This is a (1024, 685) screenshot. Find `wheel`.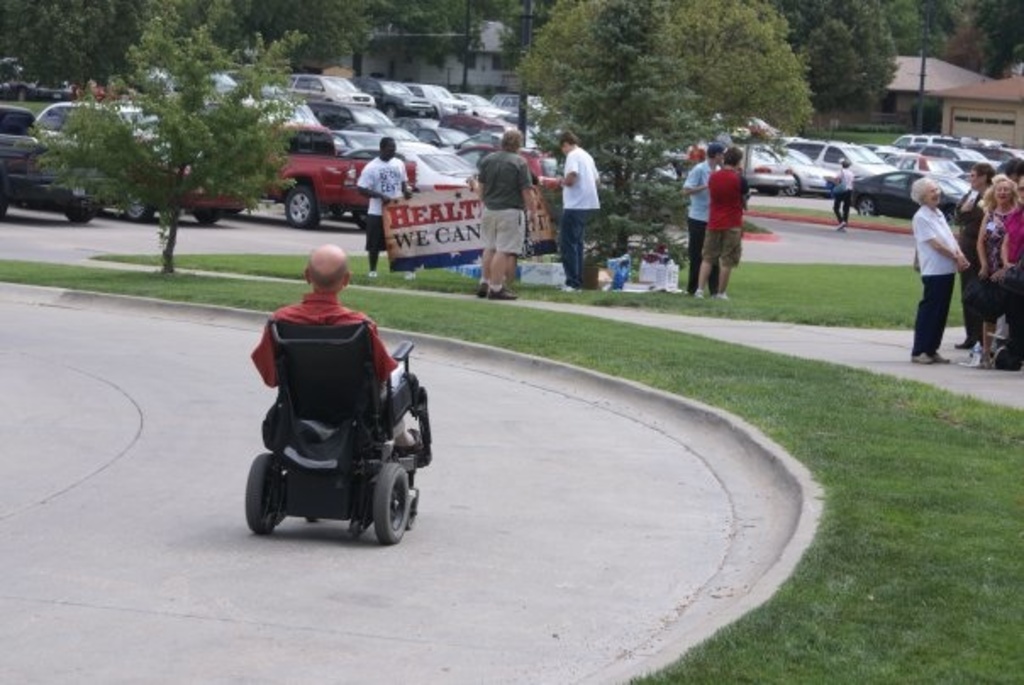
Bounding box: l=237, t=449, r=292, b=537.
